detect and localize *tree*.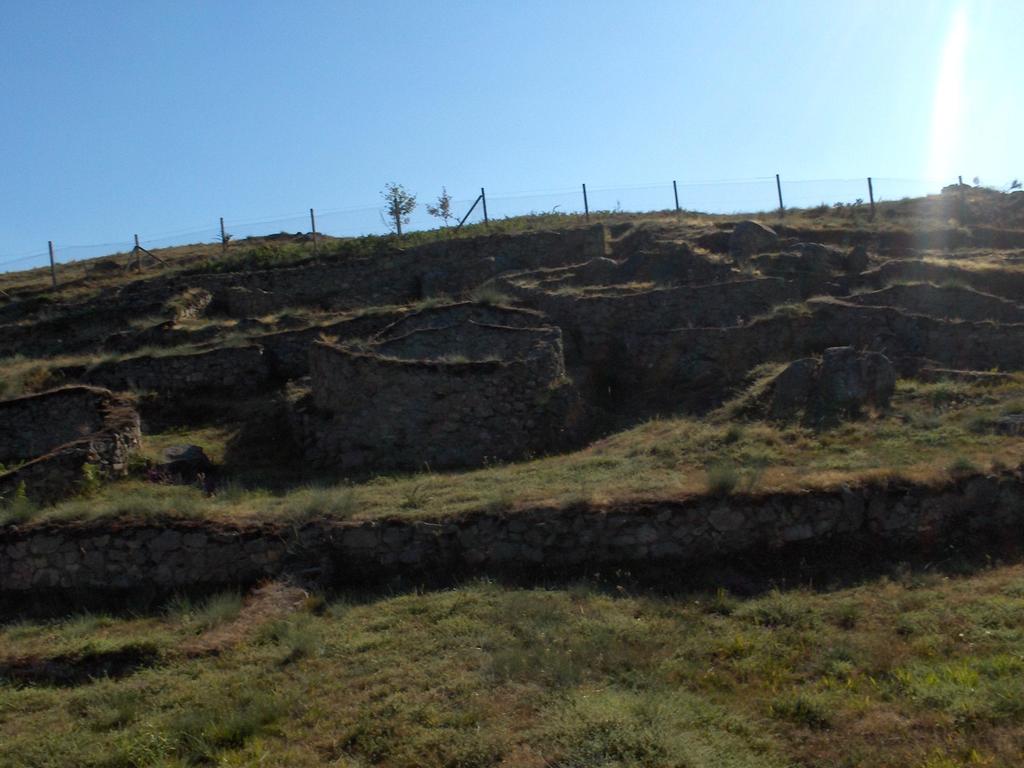
Localized at detection(378, 182, 415, 229).
